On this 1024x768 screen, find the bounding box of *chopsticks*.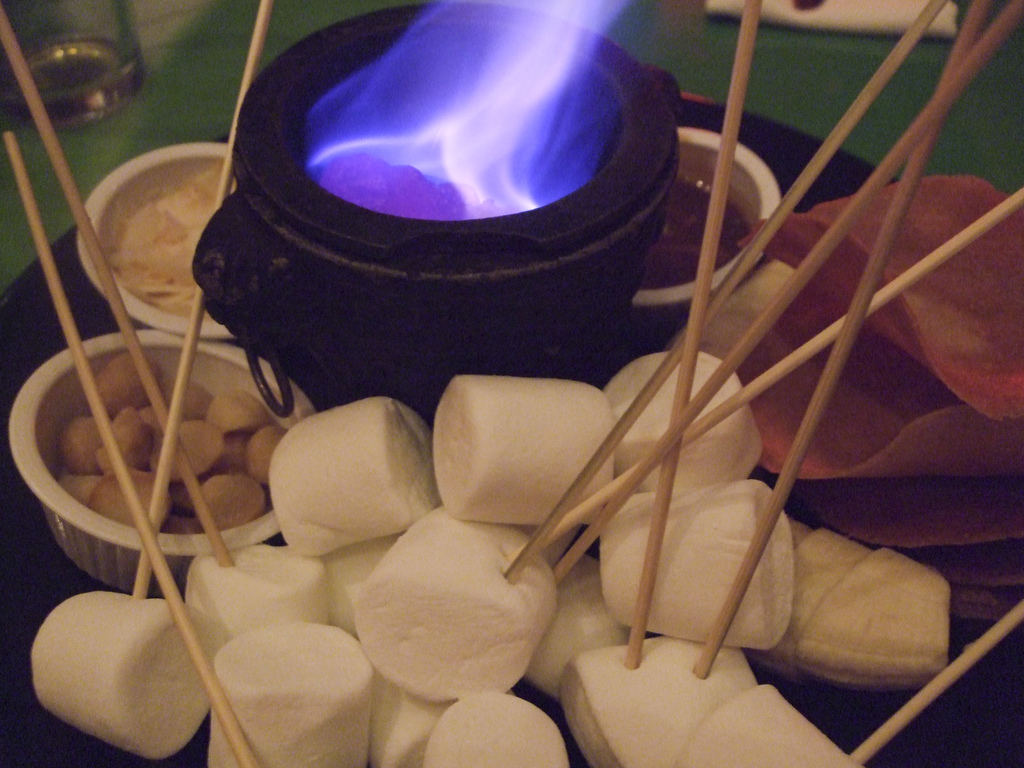
Bounding box: x1=542 y1=49 x2=970 y2=701.
